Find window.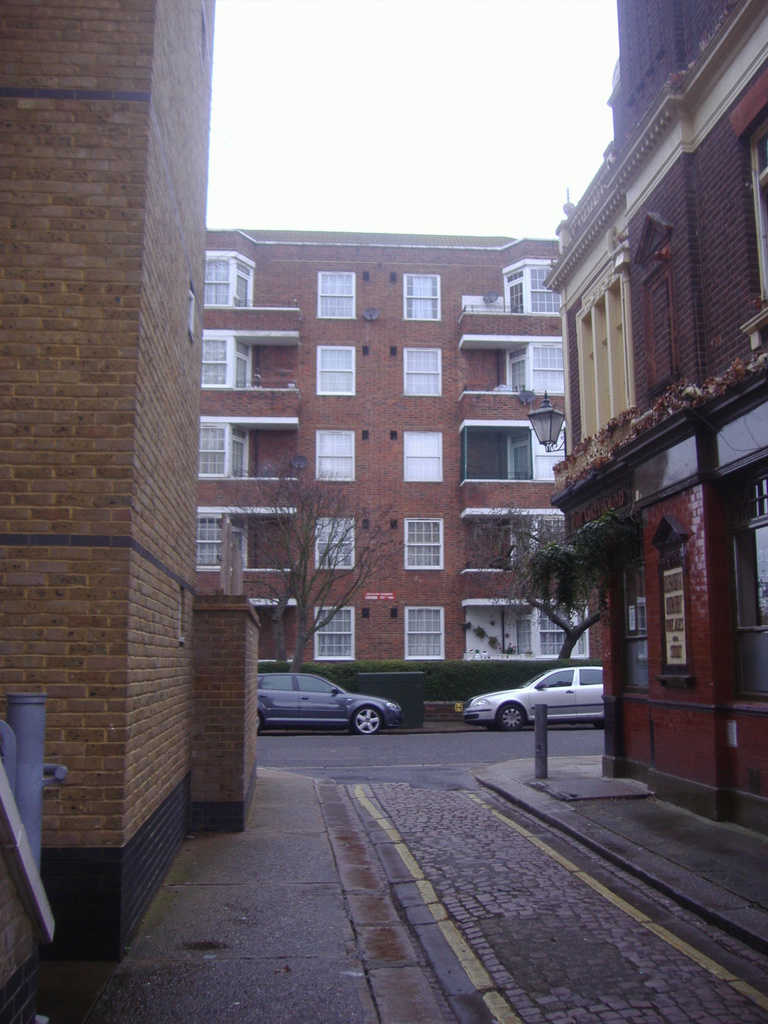
box=[316, 605, 356, 660].
